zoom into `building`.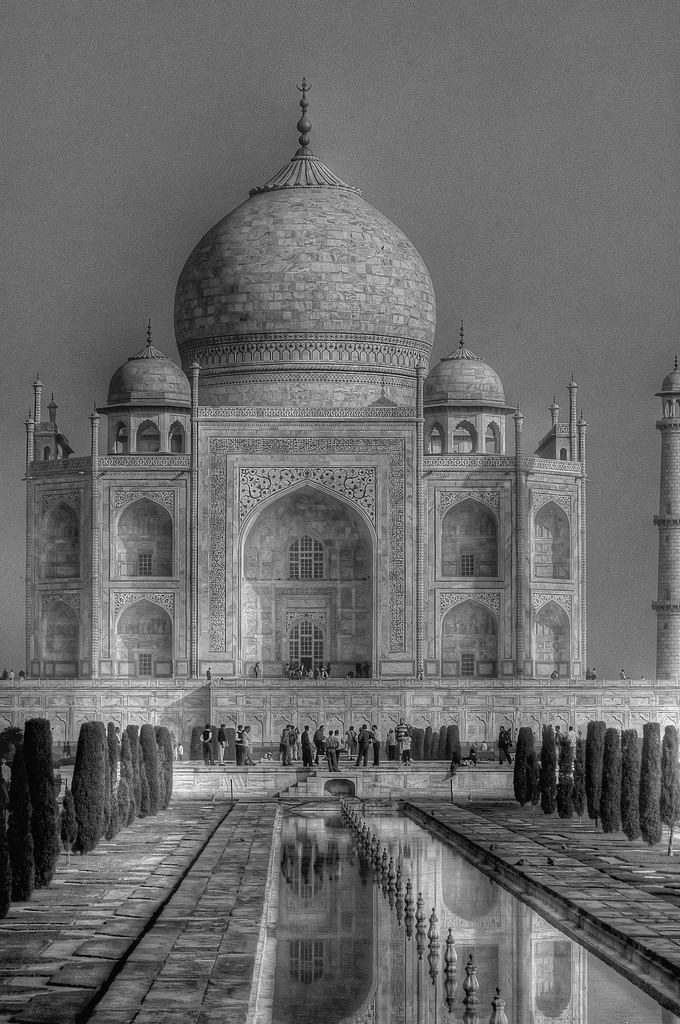
Zoom target: 0,80,679,758.
